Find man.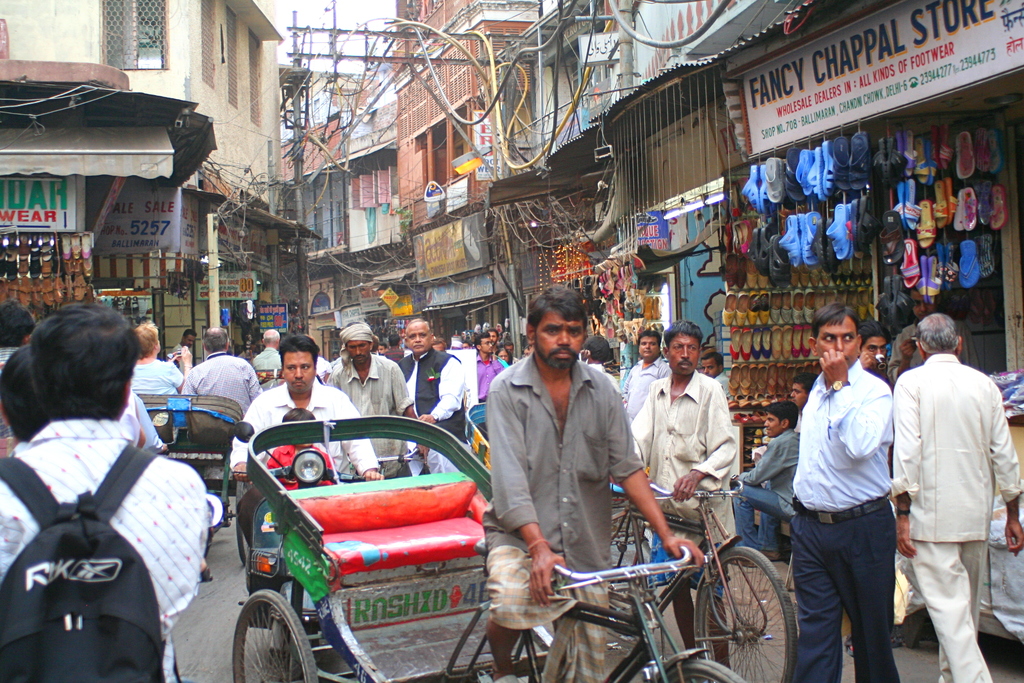
477, 279, 708, 682.
